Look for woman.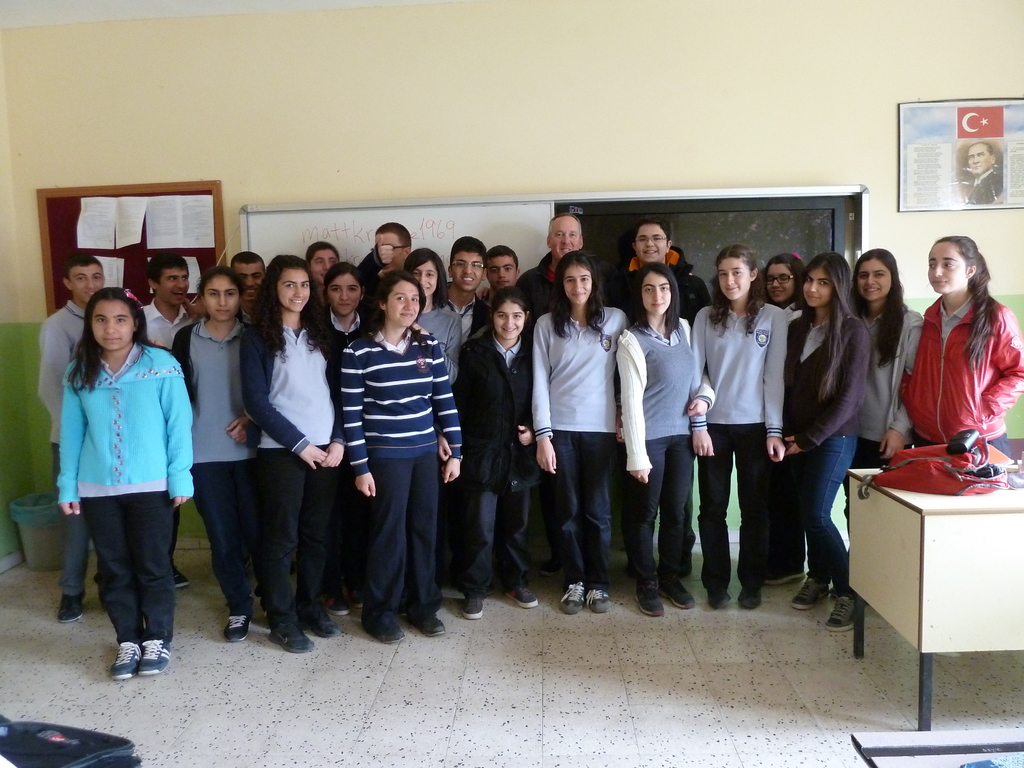
Found: bbox(616, 261, 711, 621).
